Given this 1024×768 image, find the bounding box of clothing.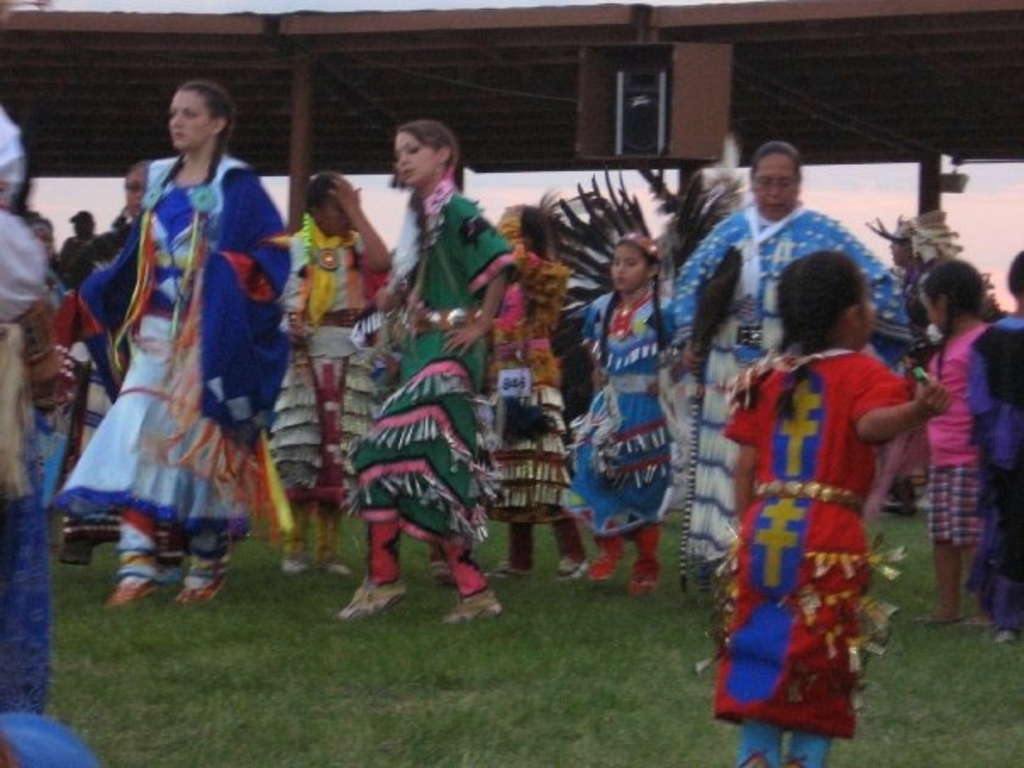
663:193:897:585.
